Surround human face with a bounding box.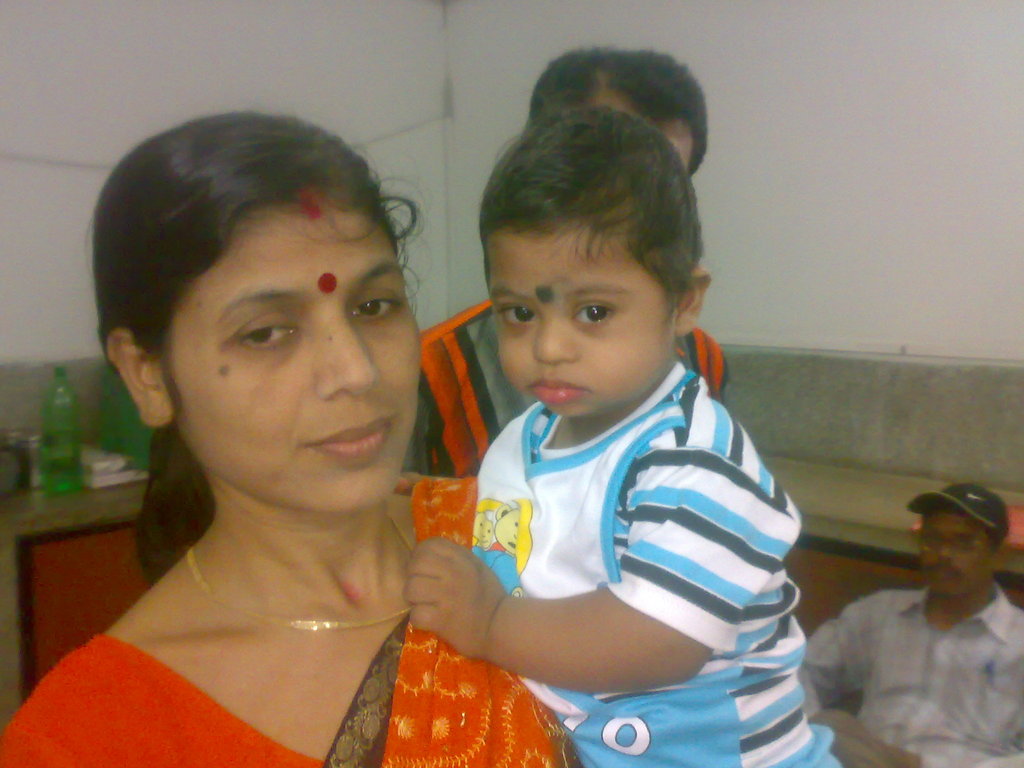
<region>497, 225, 678, 415</region>.
